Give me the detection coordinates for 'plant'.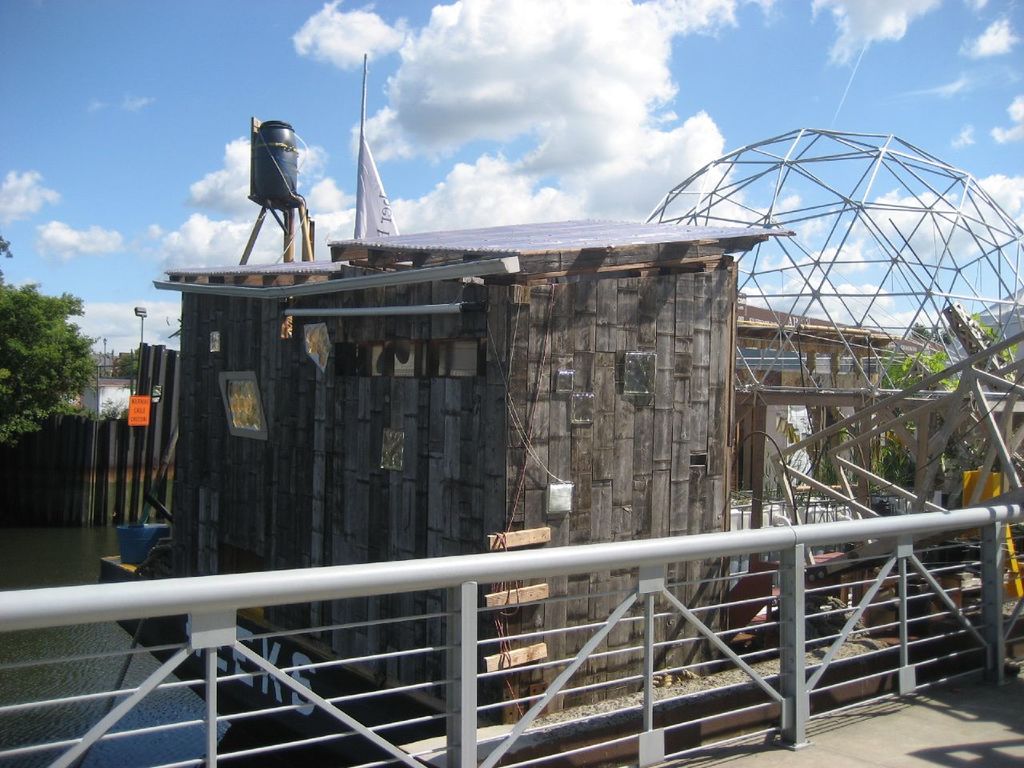
box(964, 306, 1018, 382).
